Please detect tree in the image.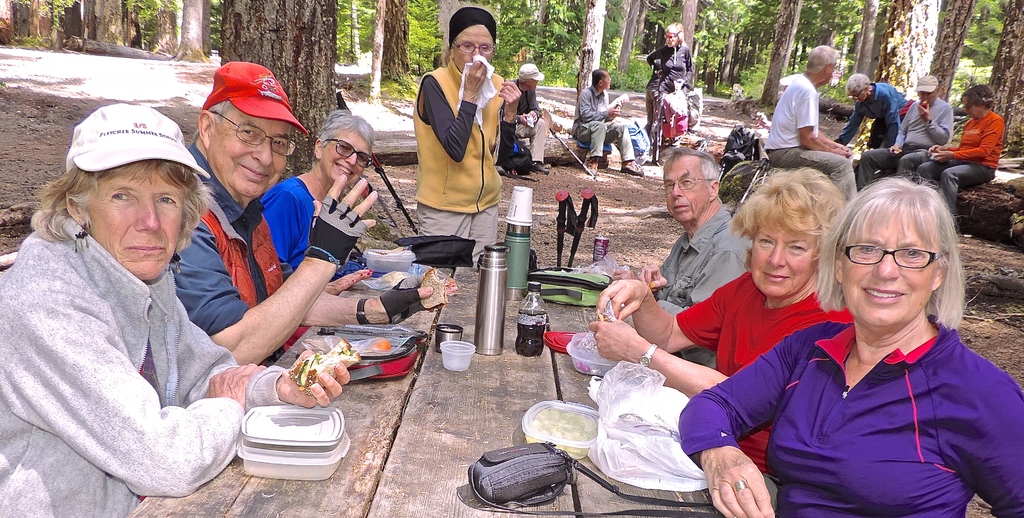
[x1=365, y1=0, x2=388, y2=106].
